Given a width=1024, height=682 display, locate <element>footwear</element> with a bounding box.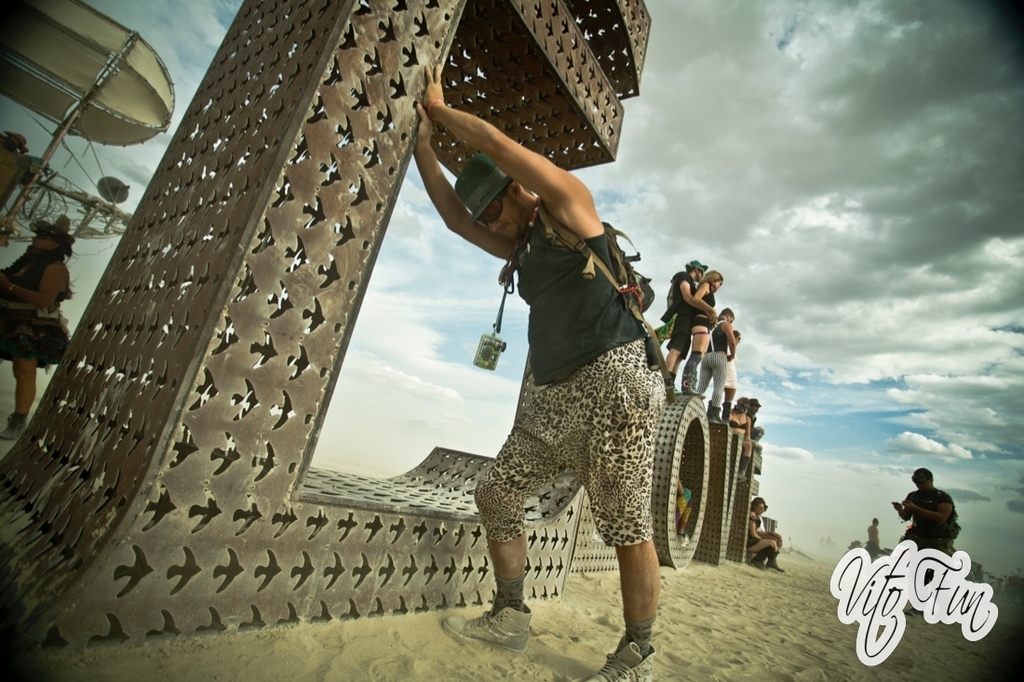
Located: [left=755, top=558, right=768, bottom=573].
